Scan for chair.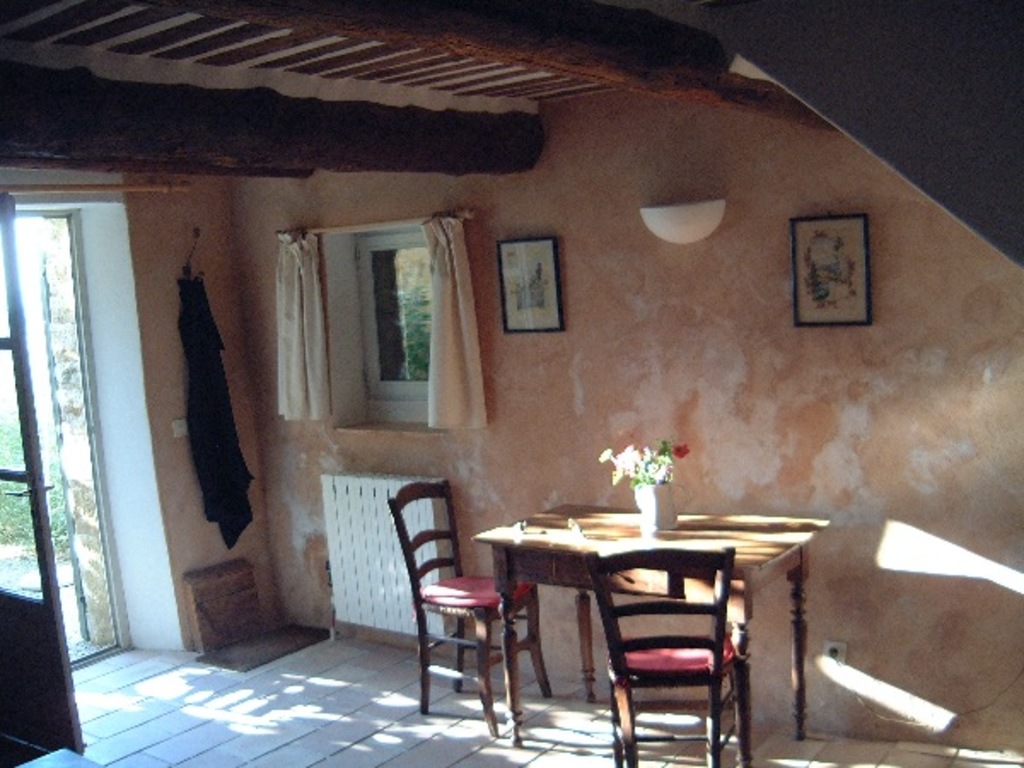
Scan result: x1=587, y1=544, x2=754, y2=766.
